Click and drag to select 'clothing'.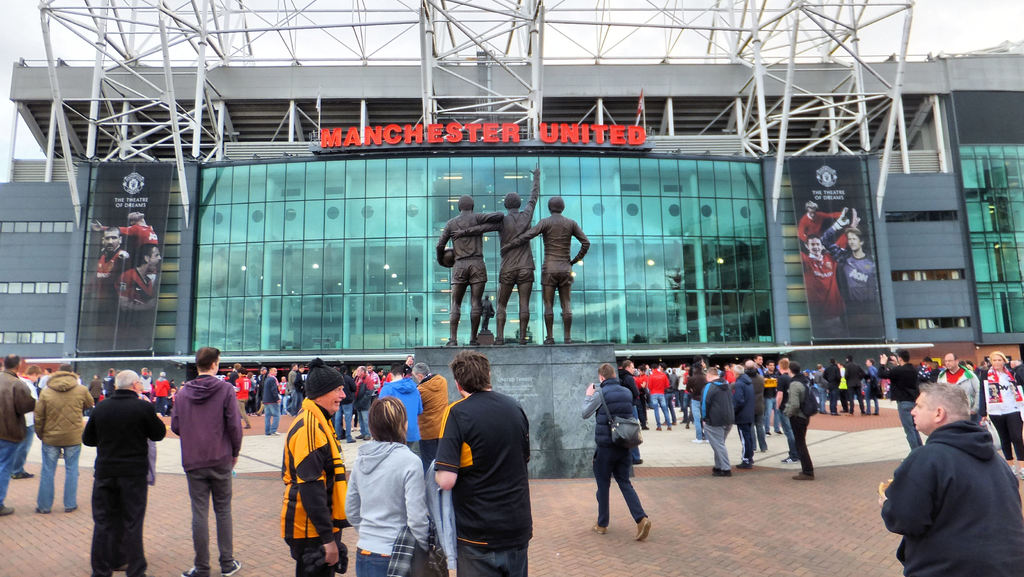
Selection: bbox=(90, 248, 128, 289).
